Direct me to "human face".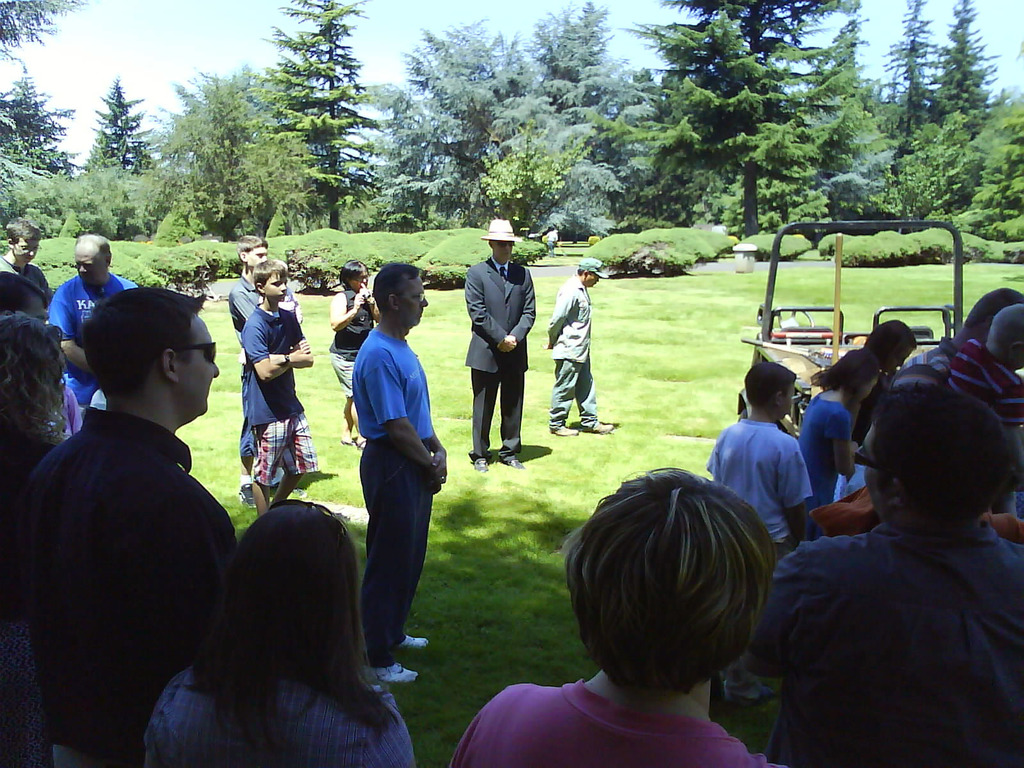
Direction: (left=857, top=374, right=883, bottom=403).
